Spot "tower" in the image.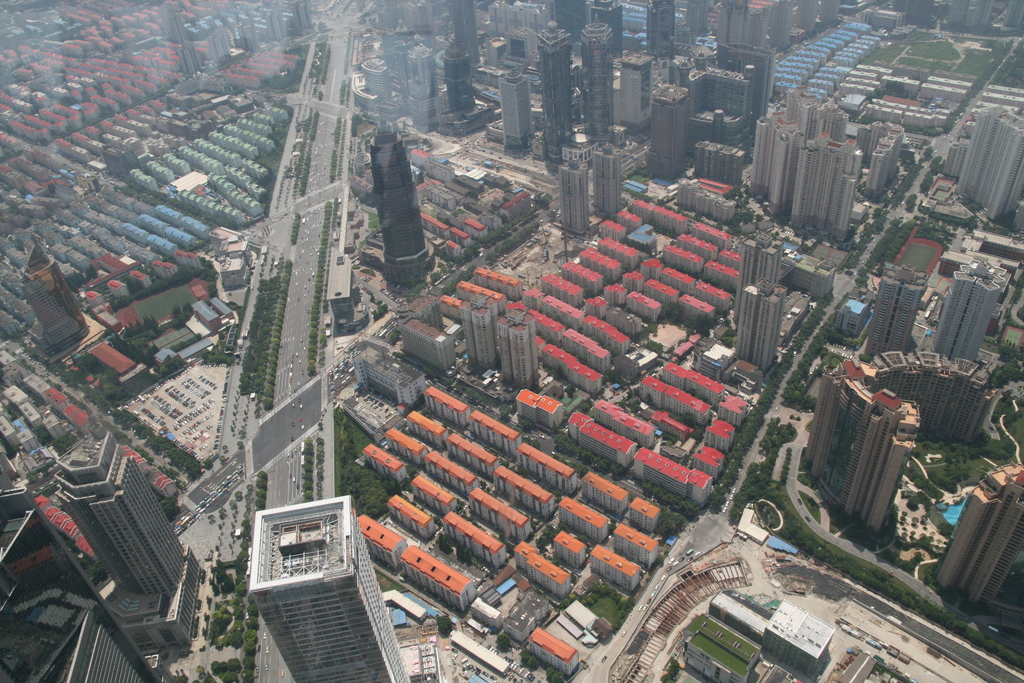
"tower" found at <box>496,66,538,147</box>.
